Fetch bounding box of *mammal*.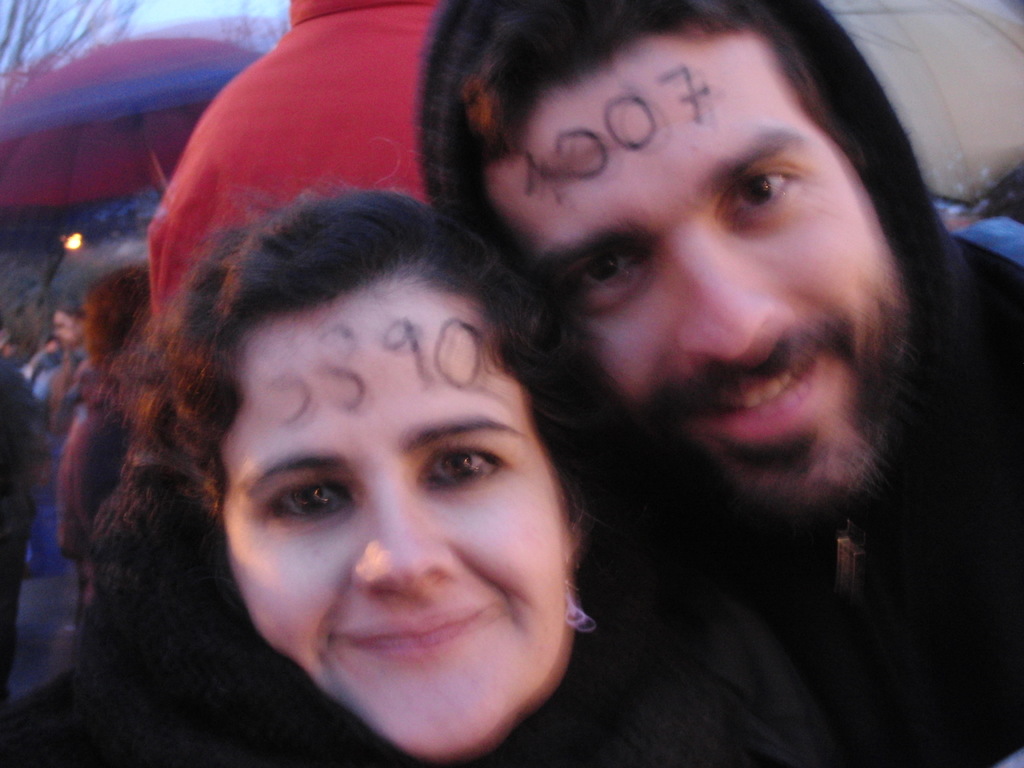
Bbox: <region>49, 288, 91, 397</region>.
